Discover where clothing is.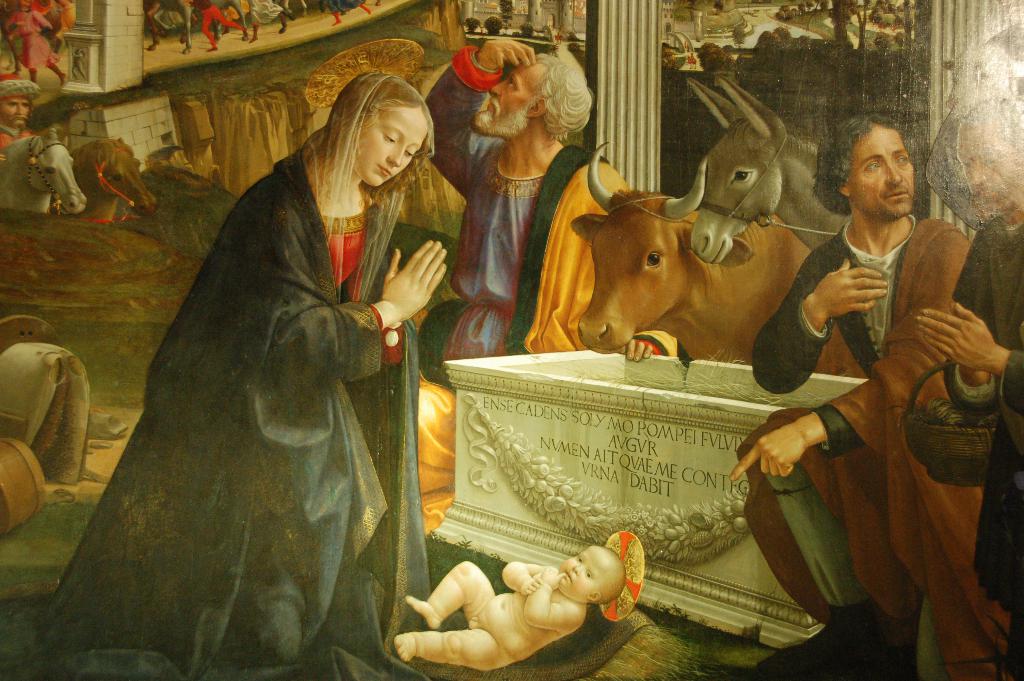
Discovered at (197,0,244,55).
